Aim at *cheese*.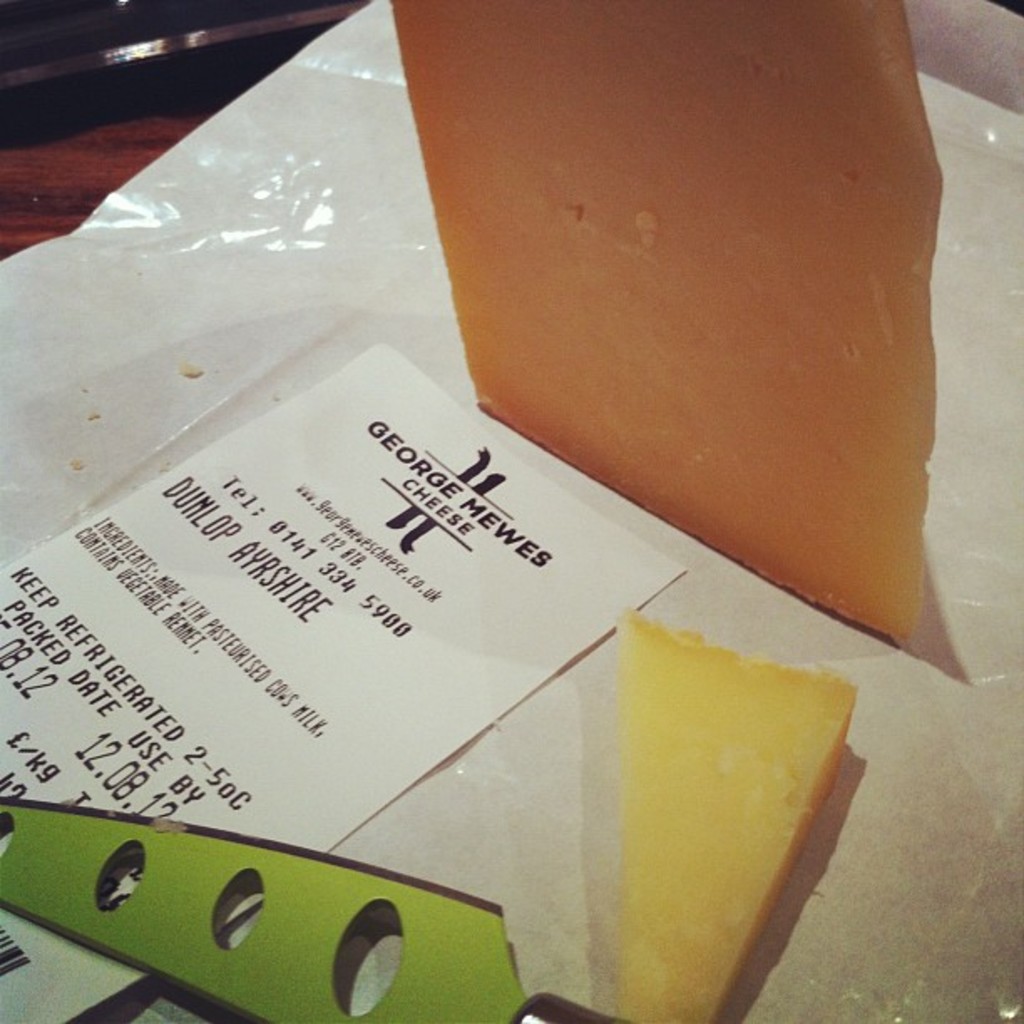
Aimed at 611, 597, 878, 1017.
